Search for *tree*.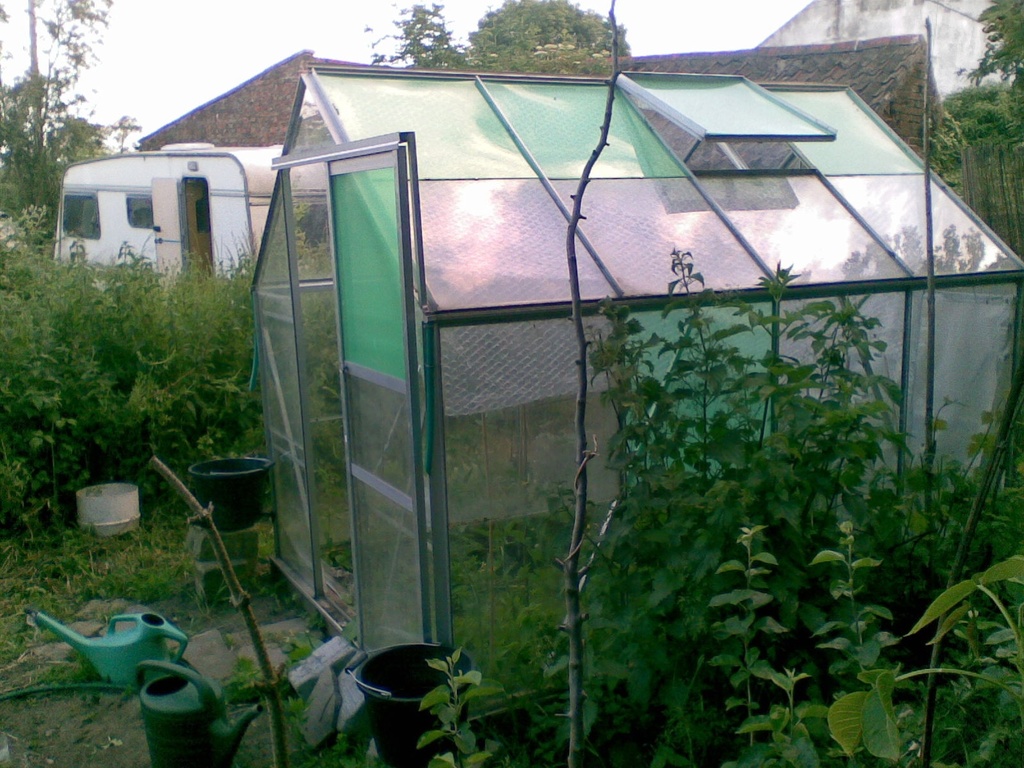
Found at box=[362, 0, 471, 65].
